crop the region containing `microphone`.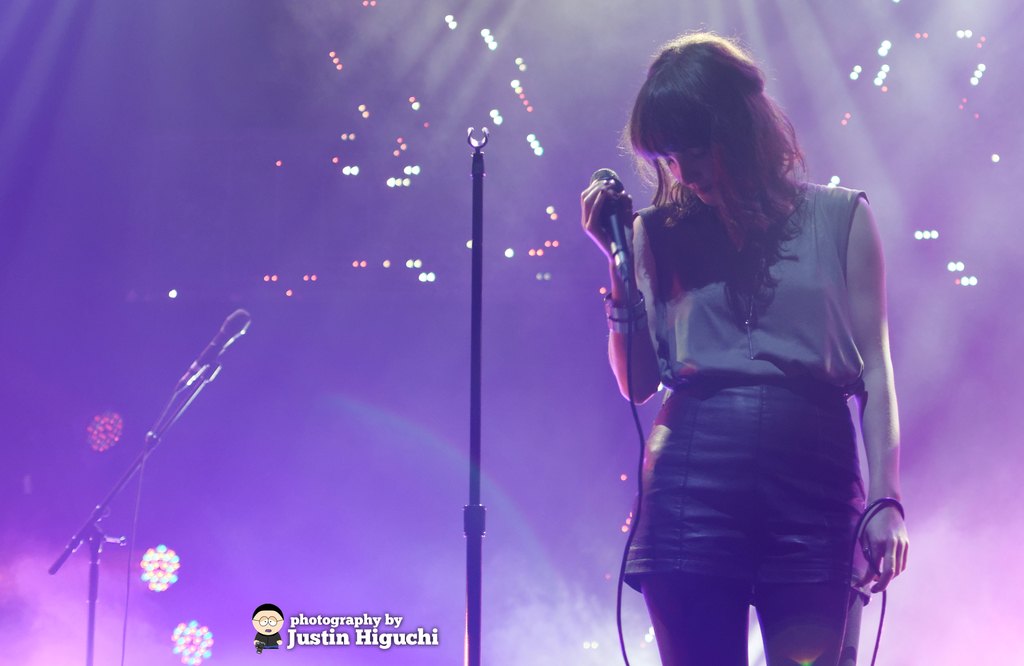
Crop region: 177:310:254:396.
